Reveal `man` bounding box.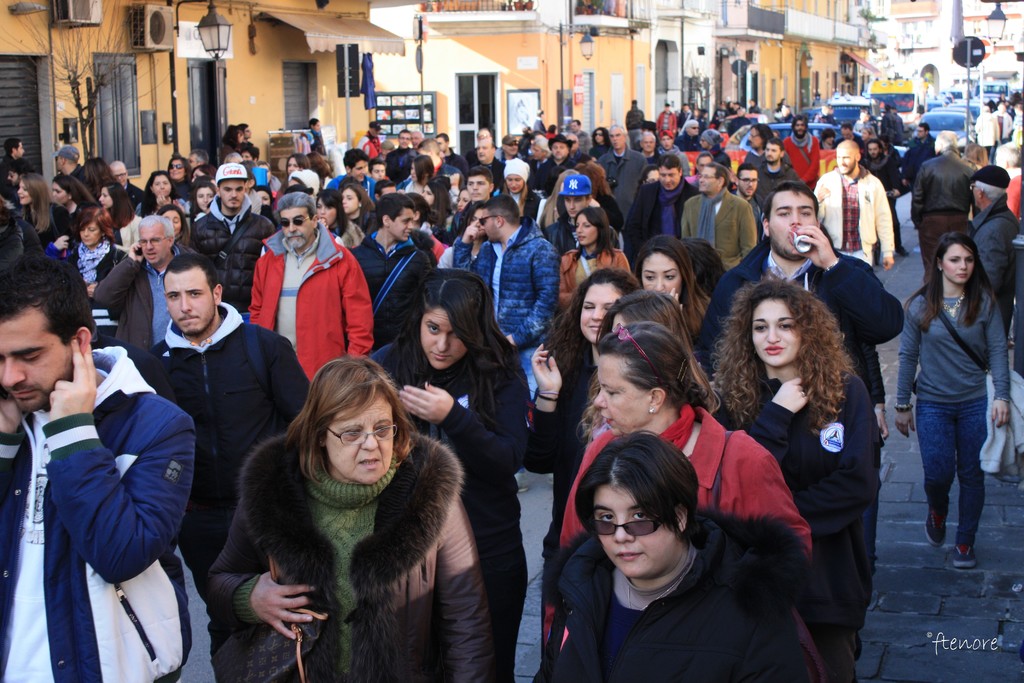
Revealed: (x1=383, y1=131, x2=419, y2=182).
